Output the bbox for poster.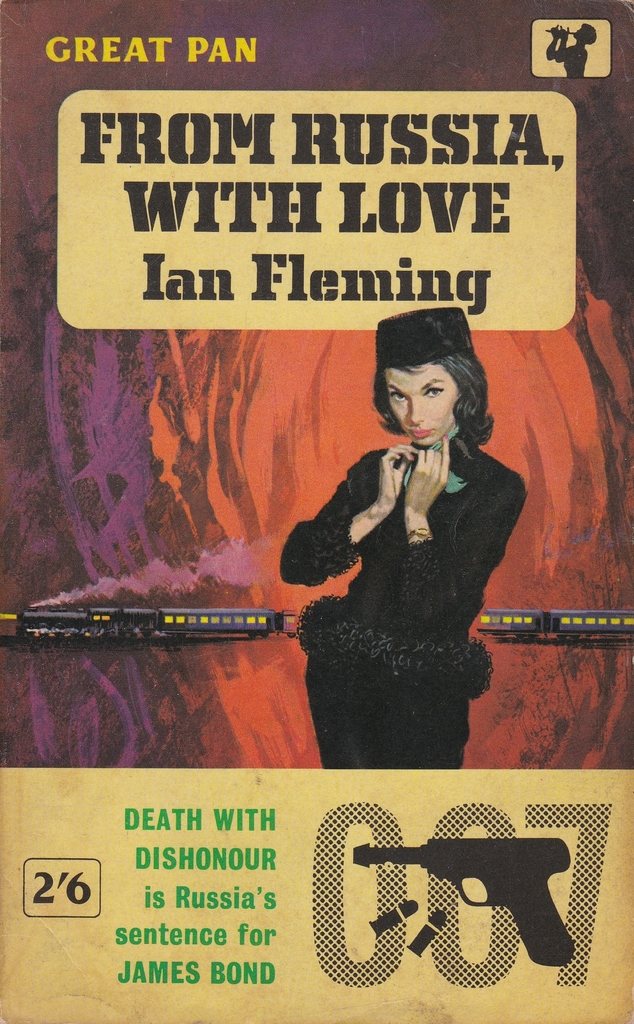
<region>0, 1, 633, 1023</region>.
